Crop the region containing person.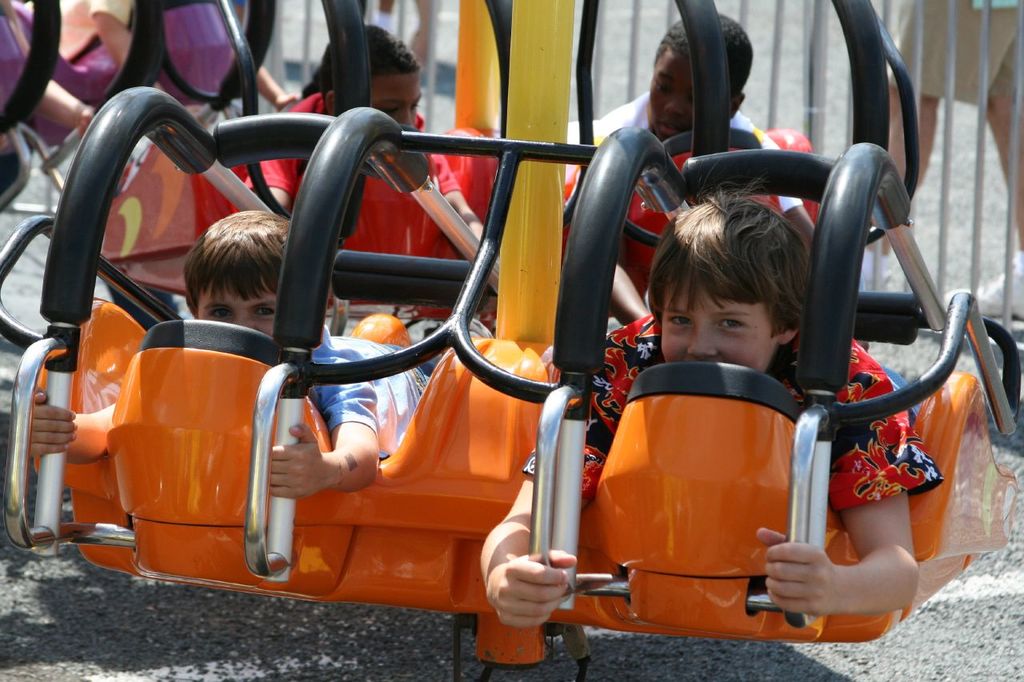
Crop region: [x1=22, y1=209, x2=434, y2=502].
